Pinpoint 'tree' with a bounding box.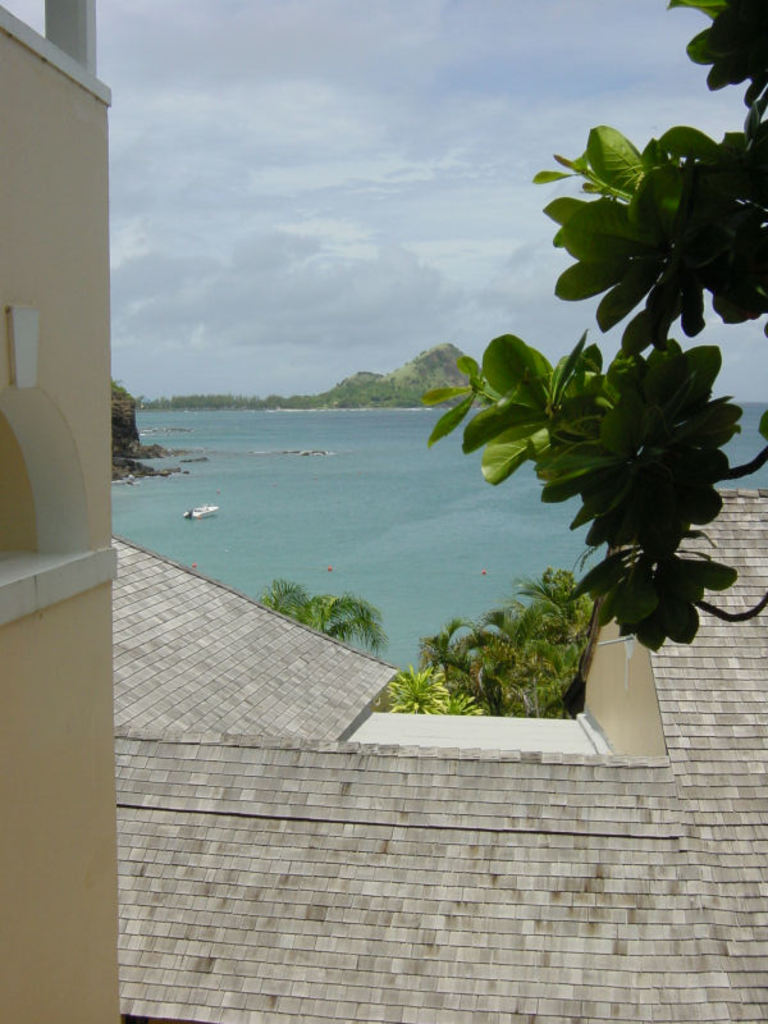
{"x1": 255, "y1": 576, "x2": 383, "y2": 648}.
